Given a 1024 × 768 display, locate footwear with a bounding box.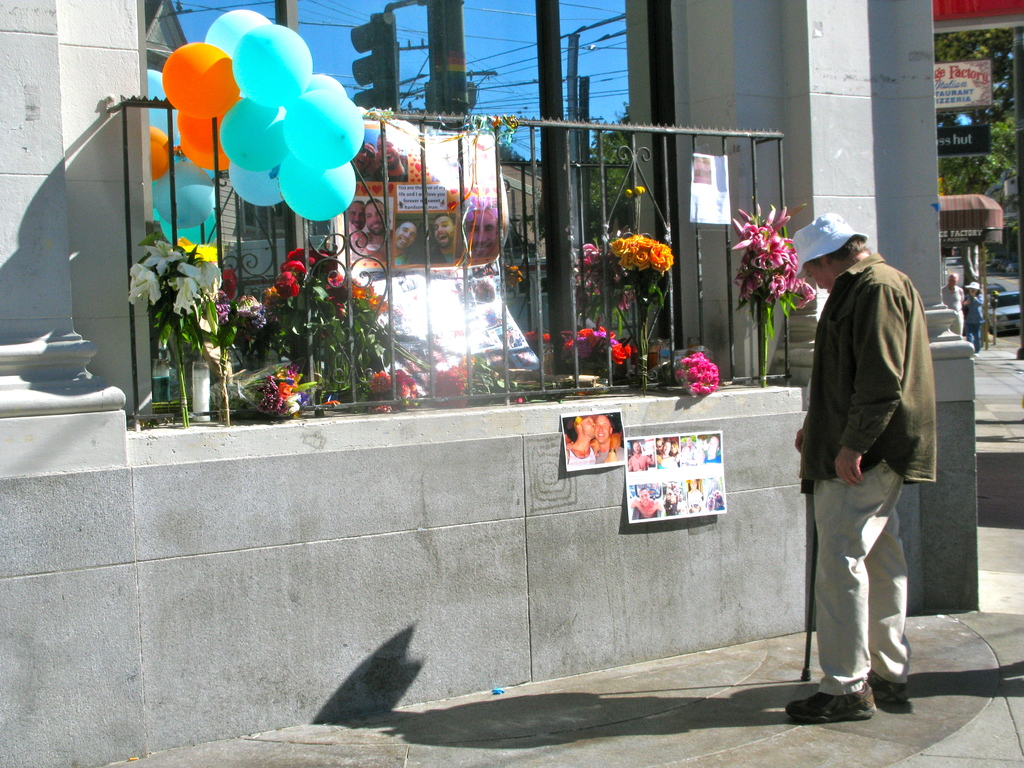
Located: (x1=867, y1=672, x2=911, y2=706).
